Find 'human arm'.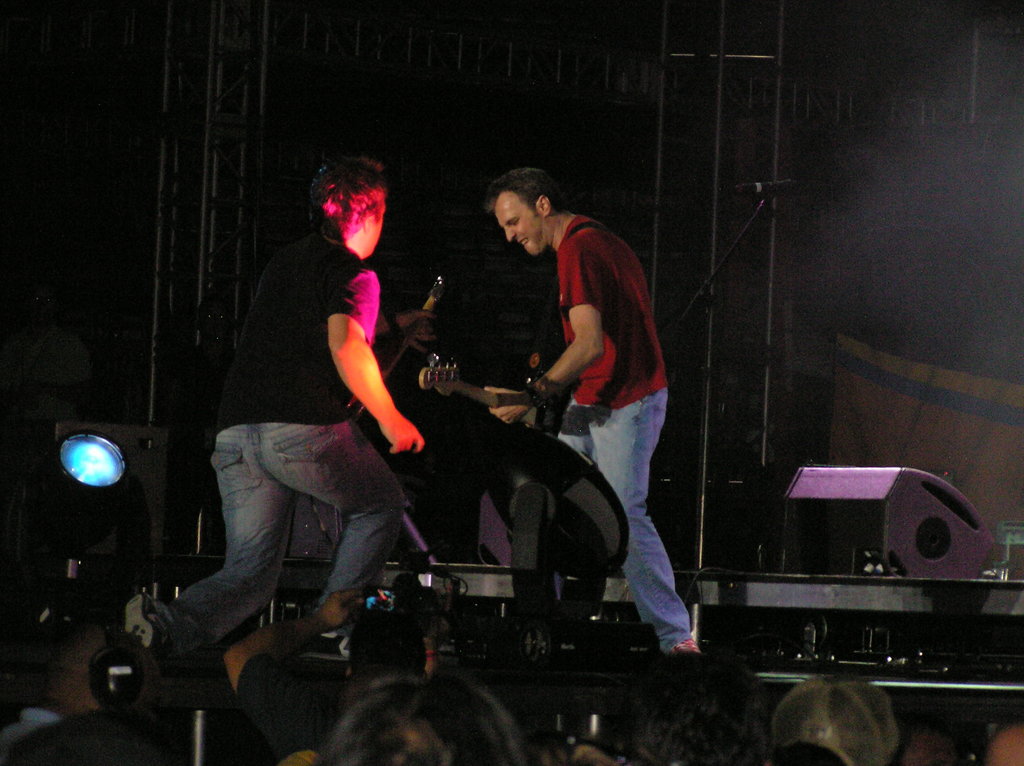
322/267/419/450.
